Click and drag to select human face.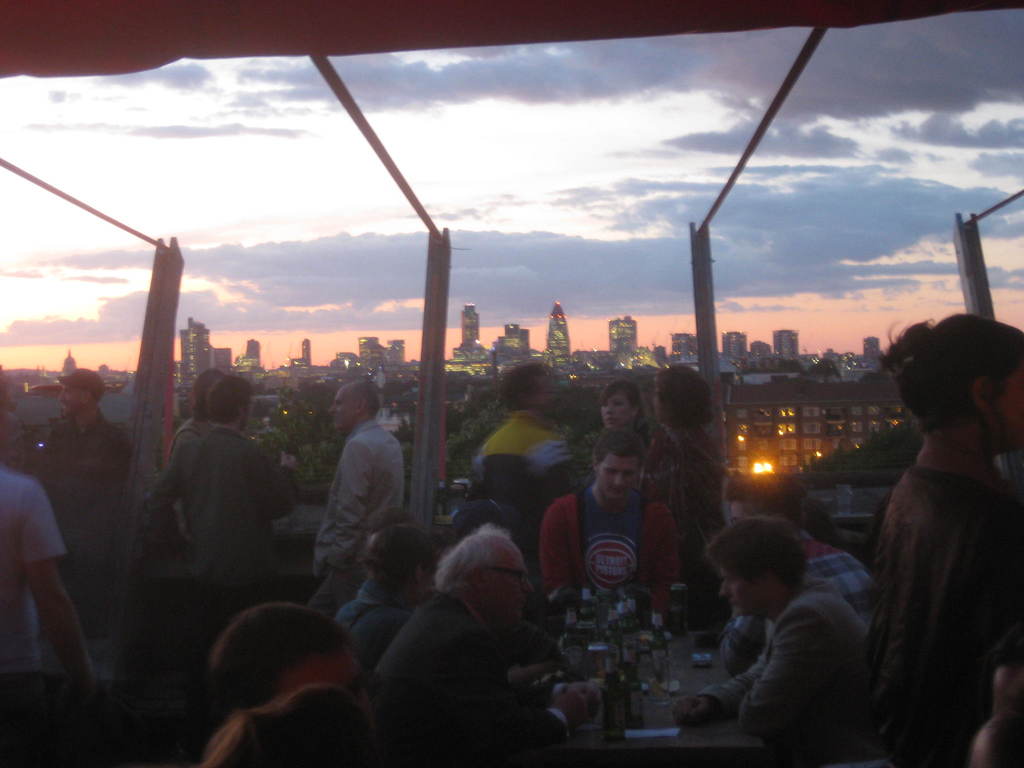
Selection: (left=594, top=450, right=641, bottom=499).
